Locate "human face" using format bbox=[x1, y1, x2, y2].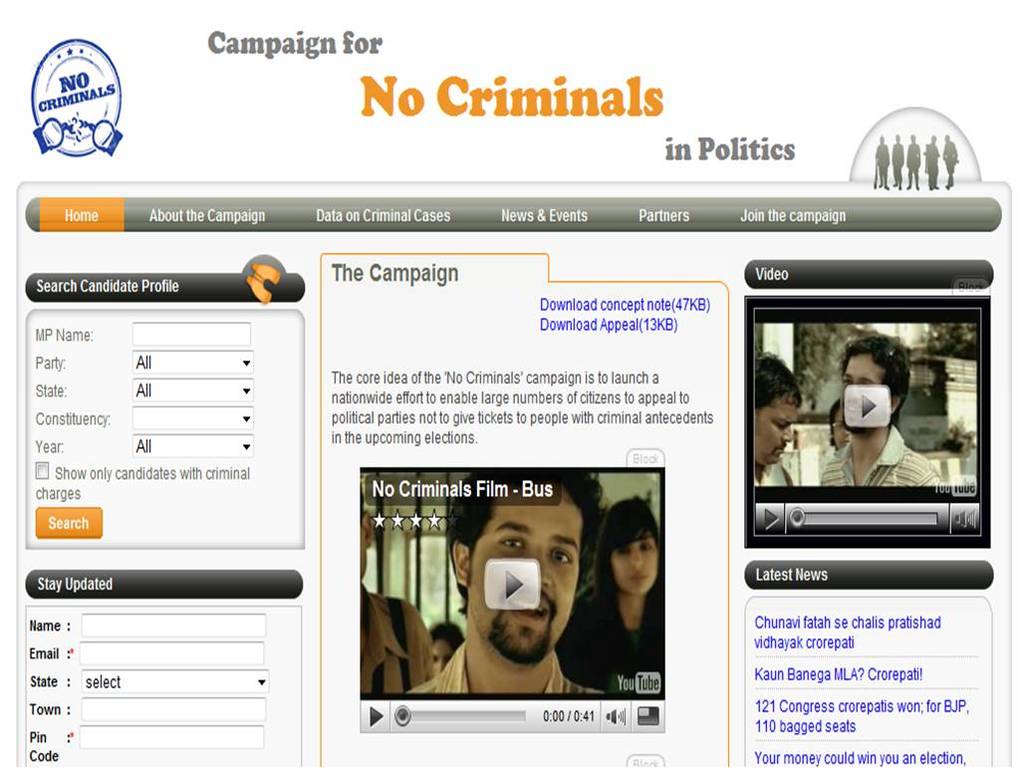
bbox=[840, 353, 883, 433].
